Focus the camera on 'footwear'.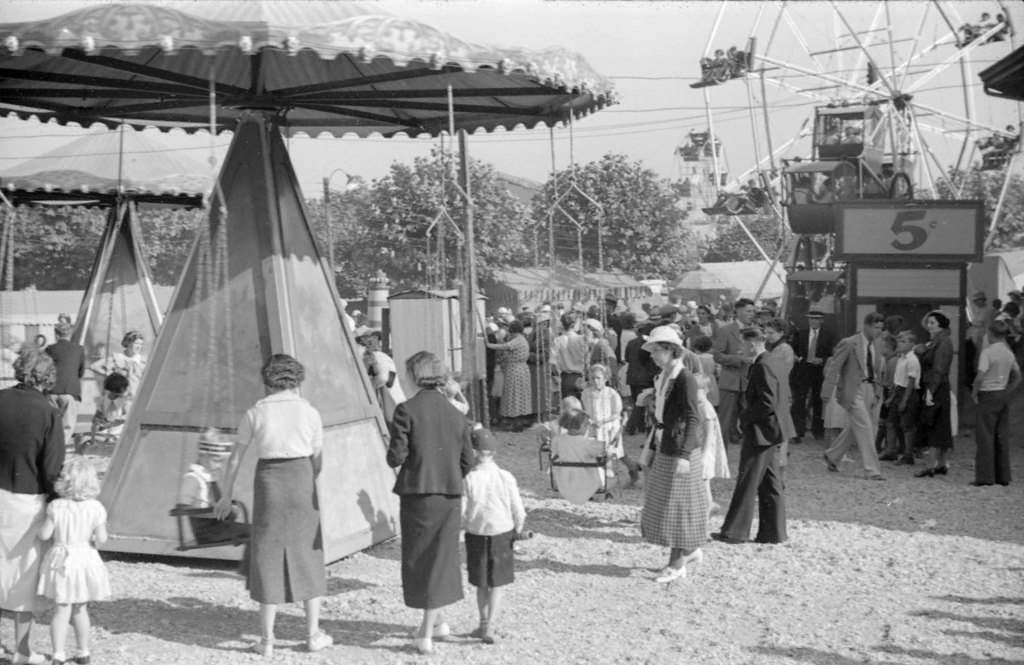
Focus region: box=[896, 452, 911, 464].
